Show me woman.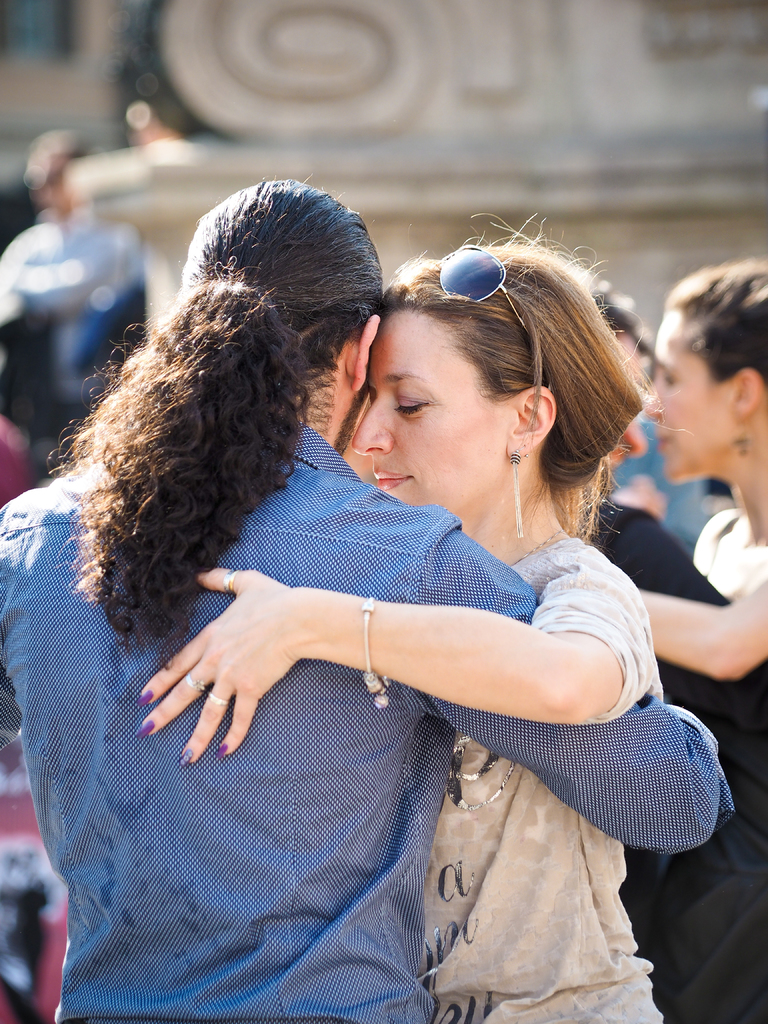
woman is here: bbox=[127, 241, 667, 1023].
